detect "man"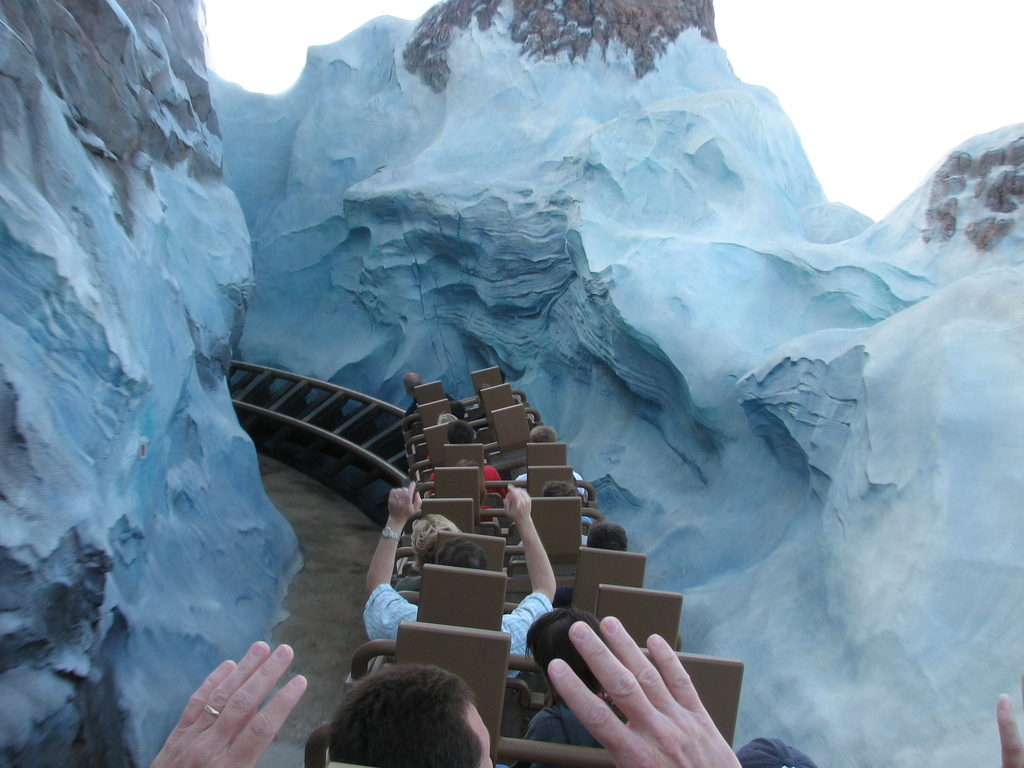
<bbox>362, 482, 560, 682</bbox>
